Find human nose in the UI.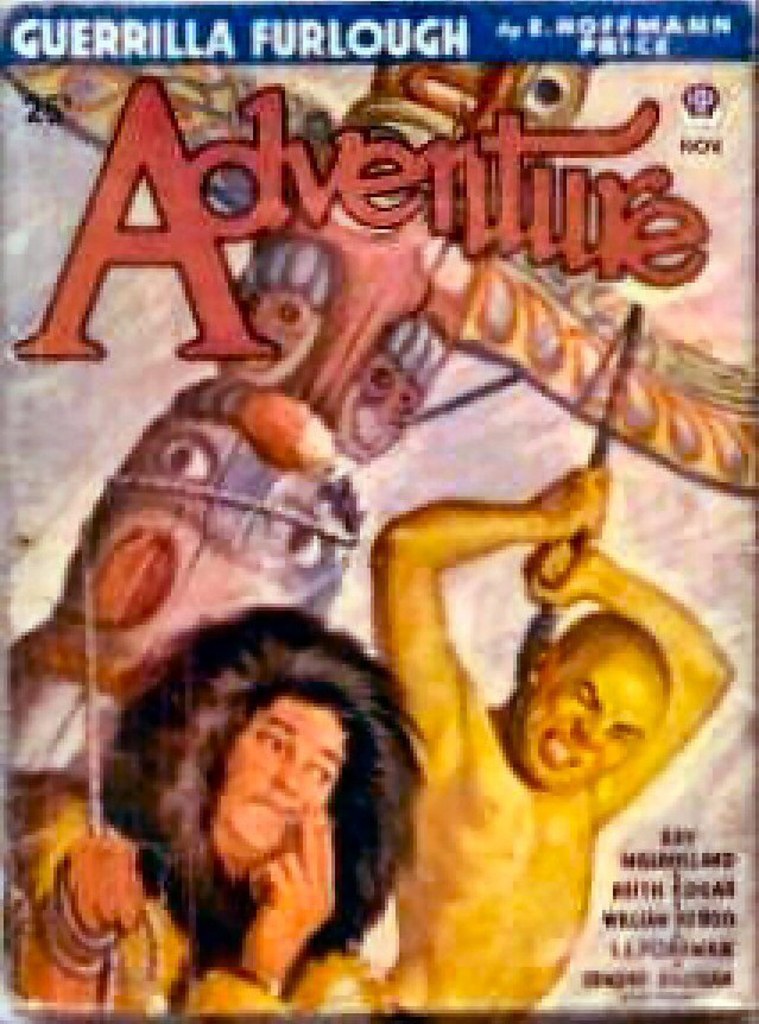
UI element at <bbox>270, 765, 304, 796</bbox>.
